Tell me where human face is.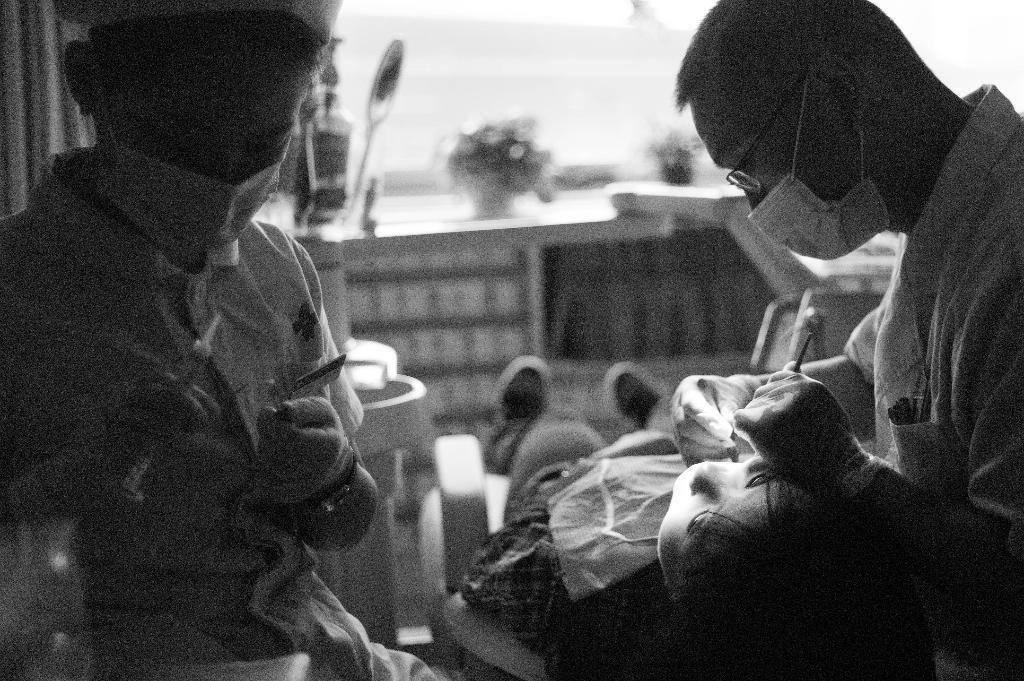
human face is at [89,73,304,162].
